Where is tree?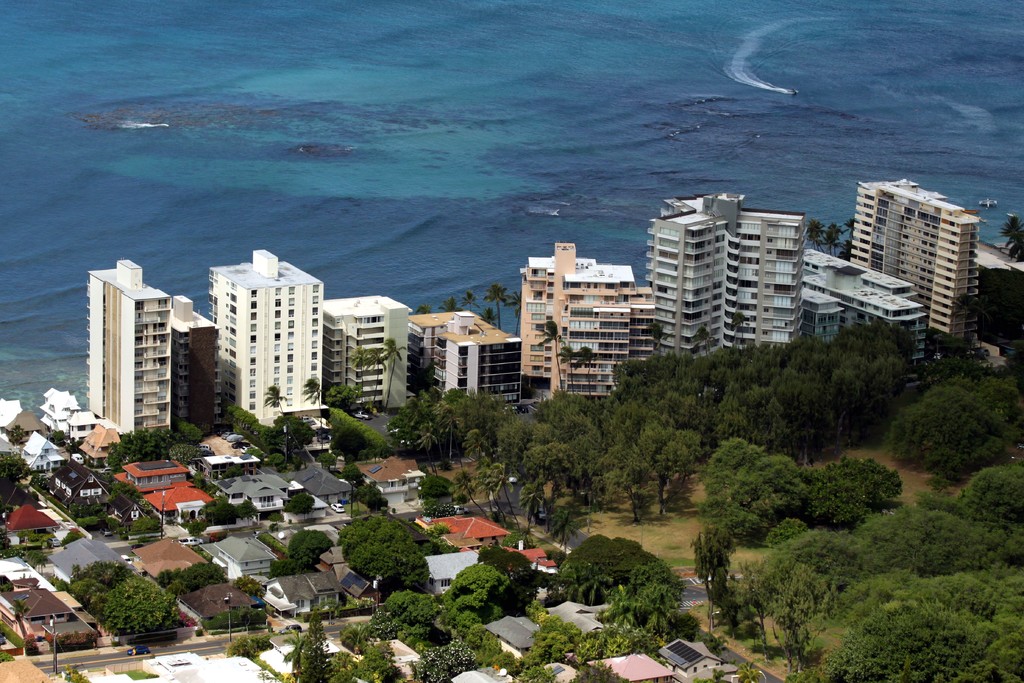
0 451 31 487.
